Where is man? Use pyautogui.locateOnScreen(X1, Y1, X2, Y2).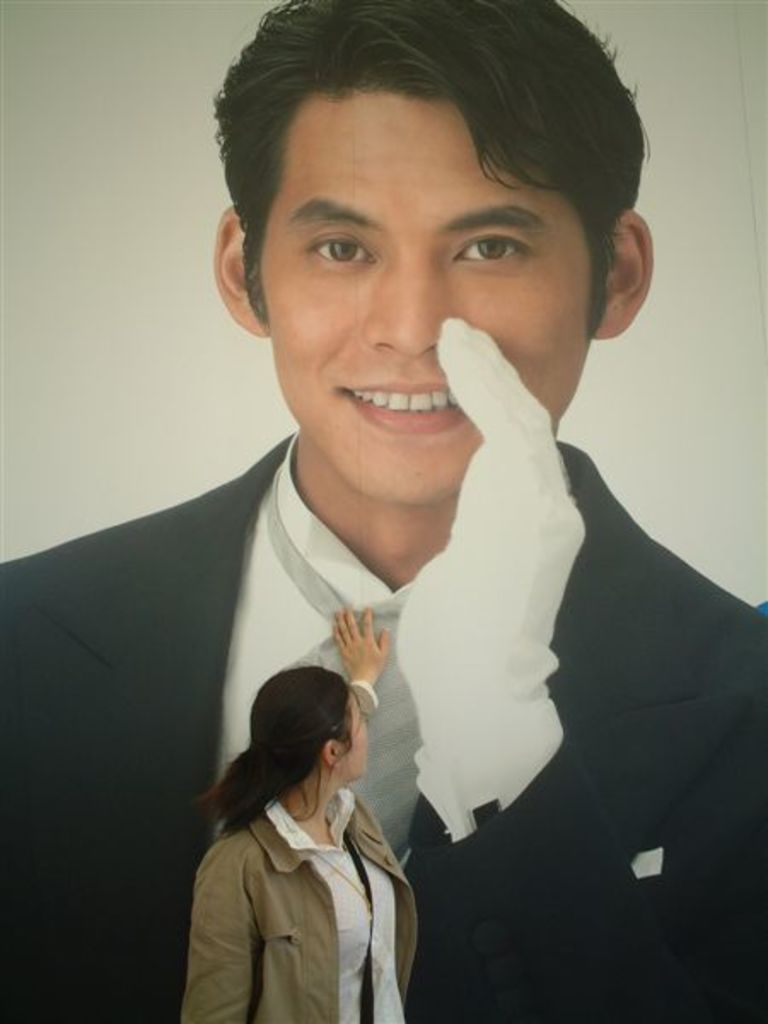
pyautogui.locateOnScreen(41, 53, 744, 1019).
